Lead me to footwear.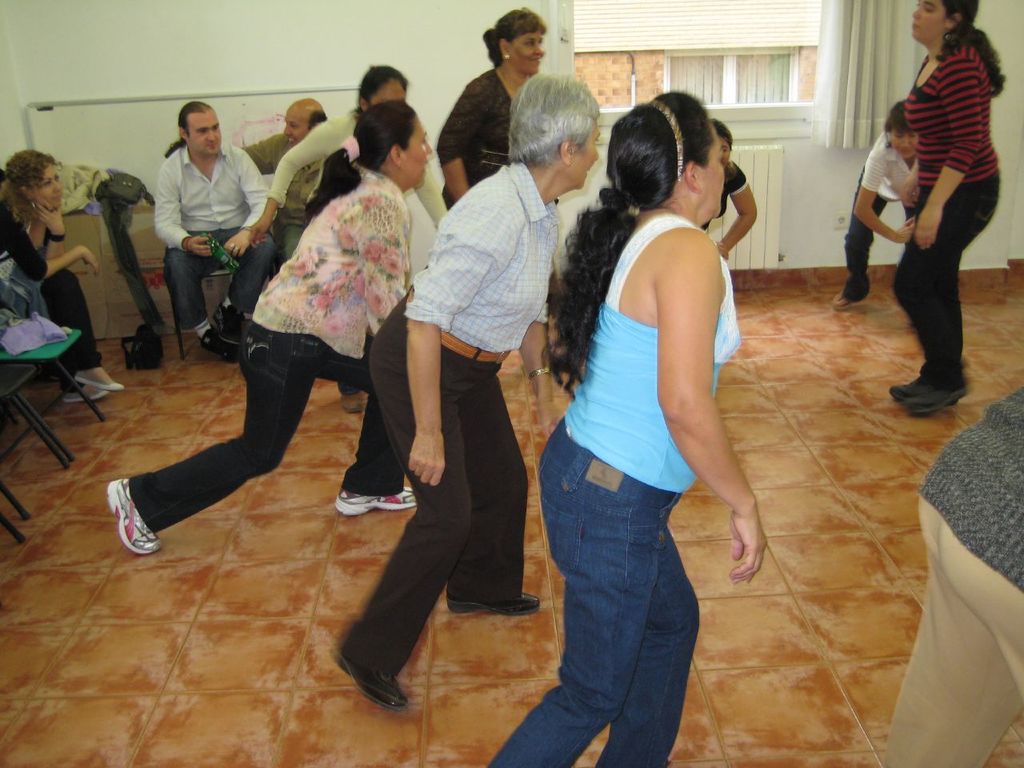
Lead to (886,369,930,390).
